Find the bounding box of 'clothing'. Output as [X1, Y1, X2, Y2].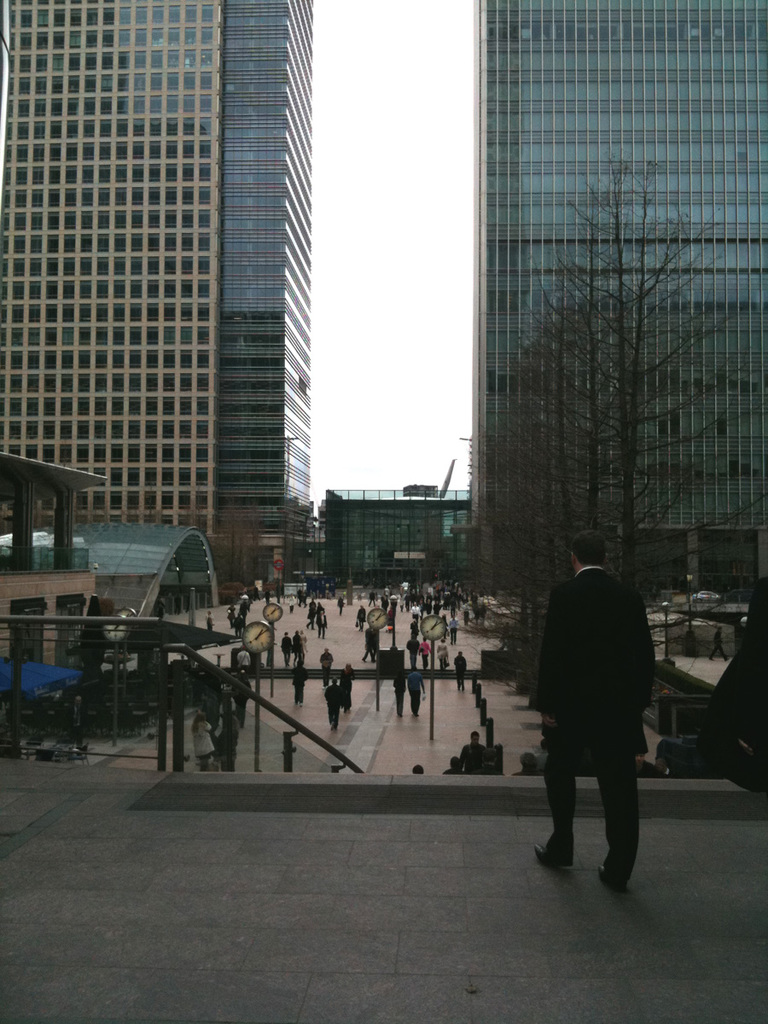
[160, 599, 162, 617].
